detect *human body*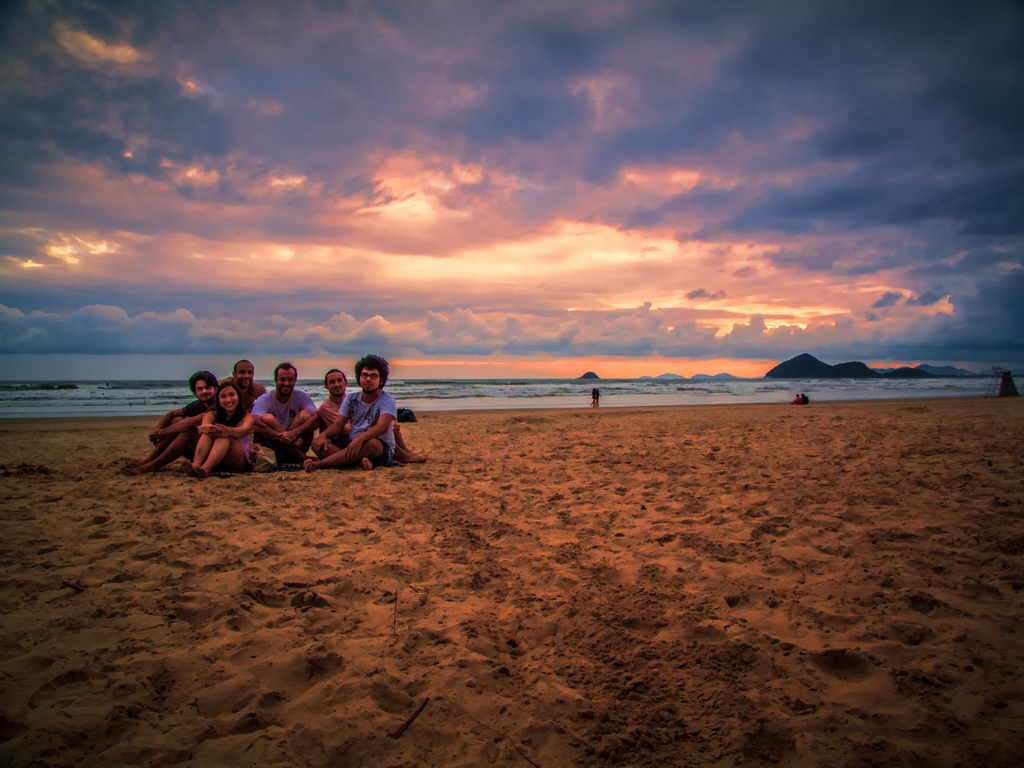
bbox=(587, 390, 595, 406)
